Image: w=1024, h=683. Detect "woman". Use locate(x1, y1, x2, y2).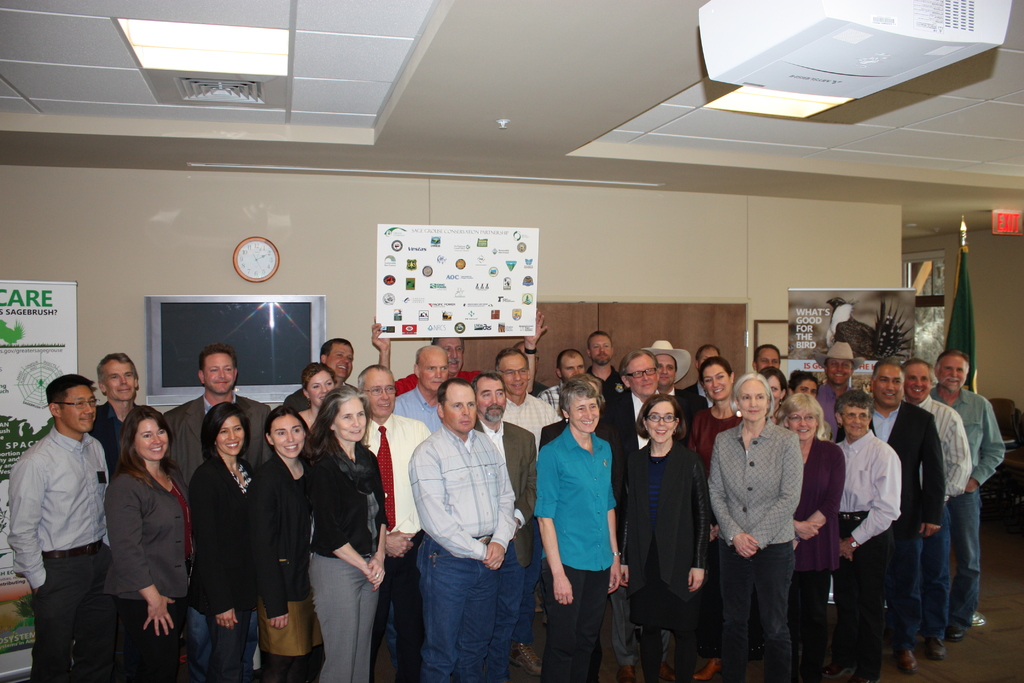
locate(97, 407, 179, 670).
